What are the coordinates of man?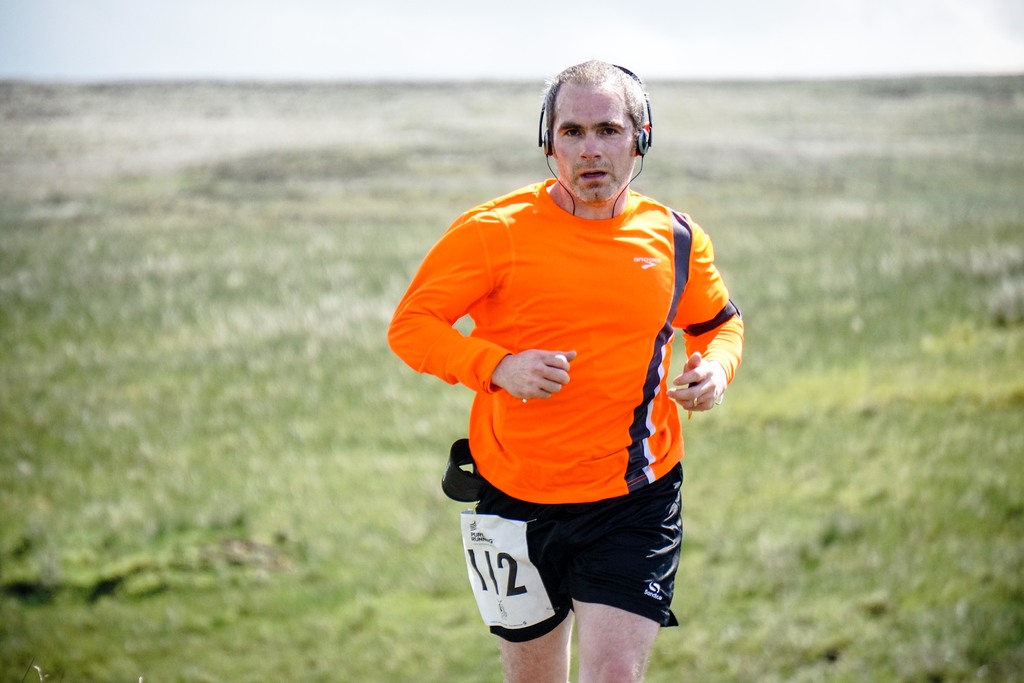
locate(388, 81, 739, 678).
